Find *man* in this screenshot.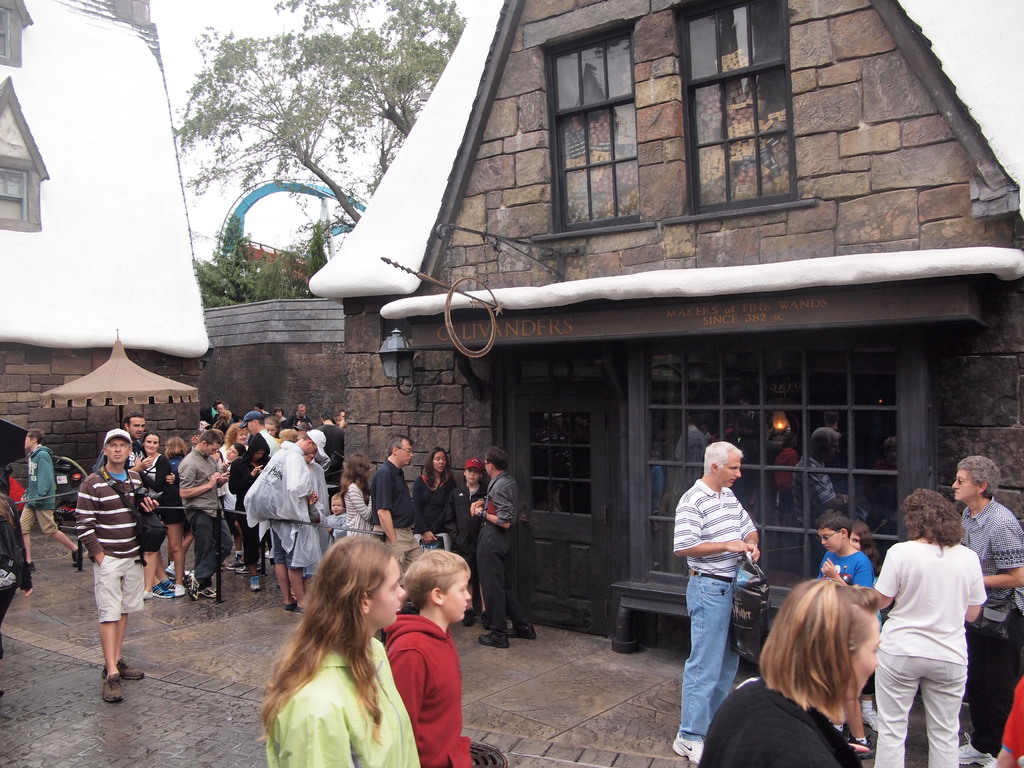
The bounding box for *man* is rect(253, 399, 273, 415).
